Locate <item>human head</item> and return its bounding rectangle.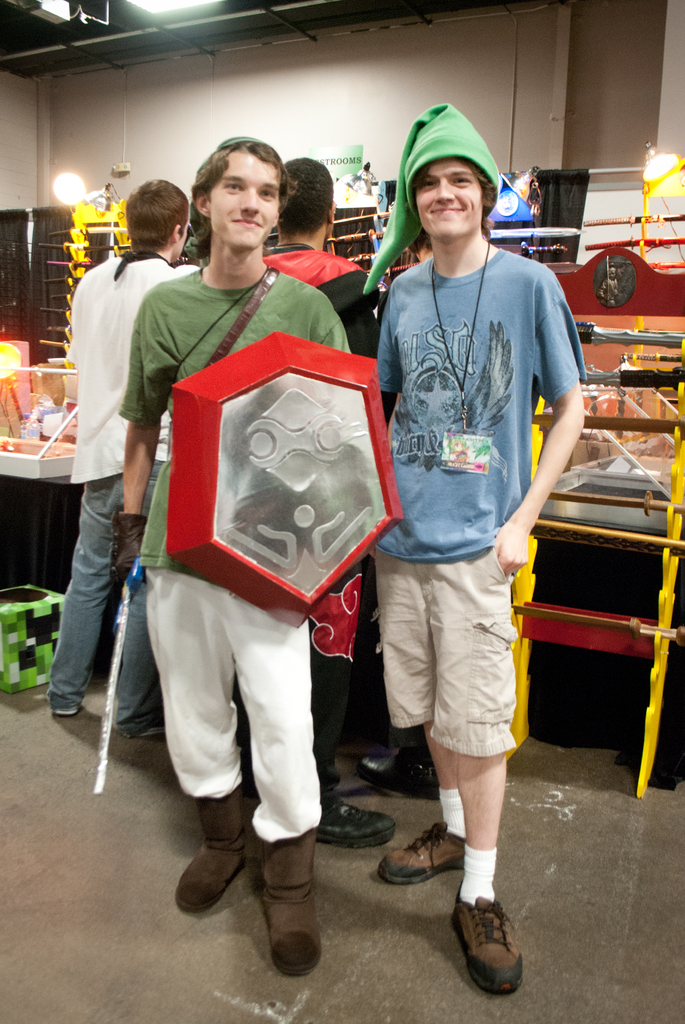
bbox=[405, 108, 513, 255].
